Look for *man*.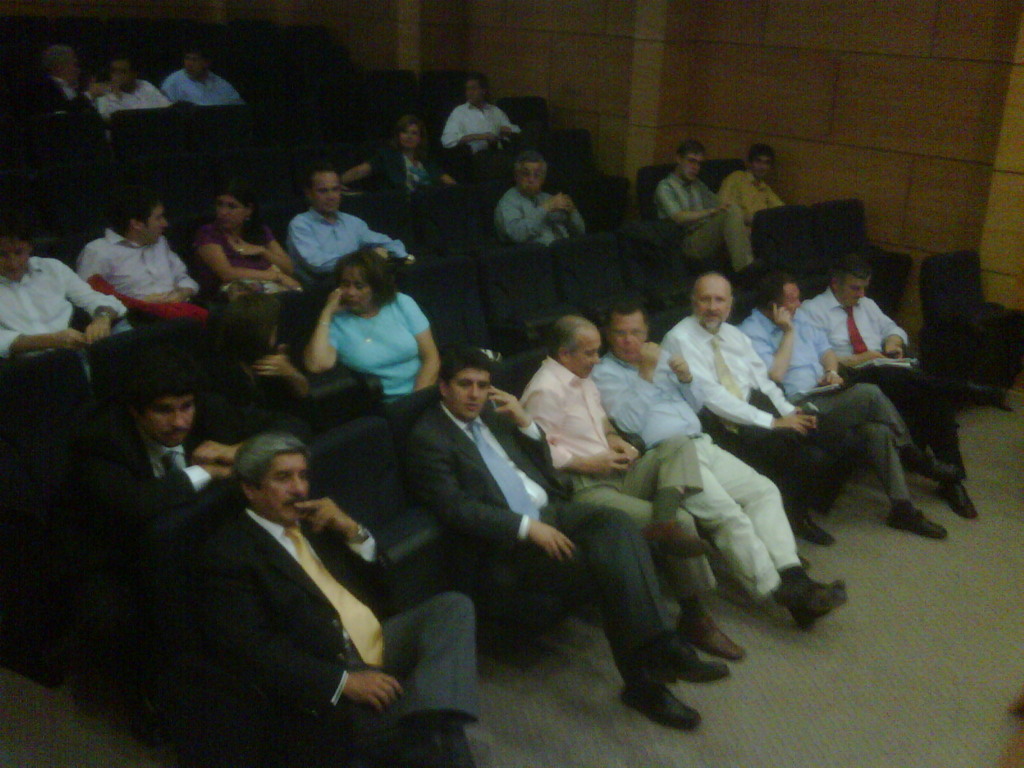
Found: select_region(404, 333, 719, 726).
